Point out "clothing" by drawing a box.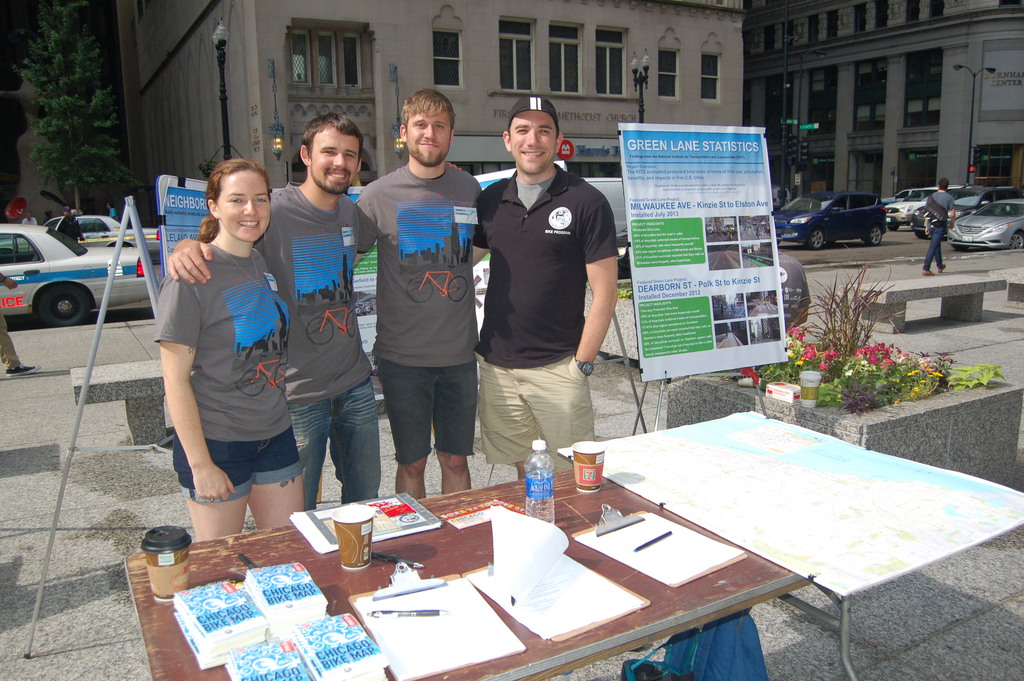
select_region(151, 244, 306, 499).
